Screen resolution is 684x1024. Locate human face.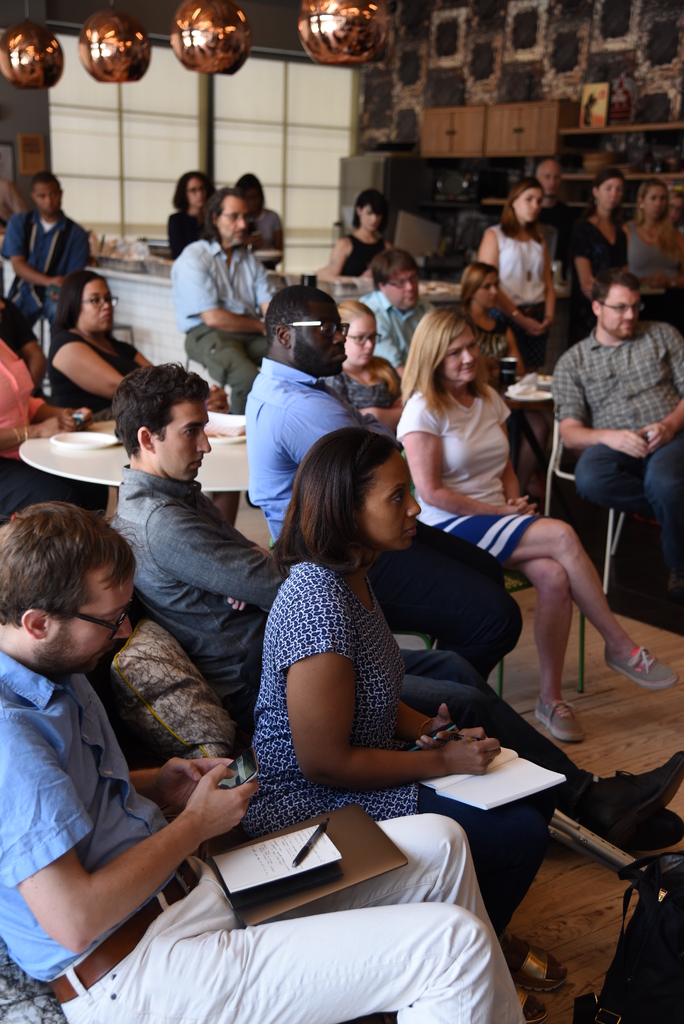
left=341, top=316, right=378, bottom=363.
